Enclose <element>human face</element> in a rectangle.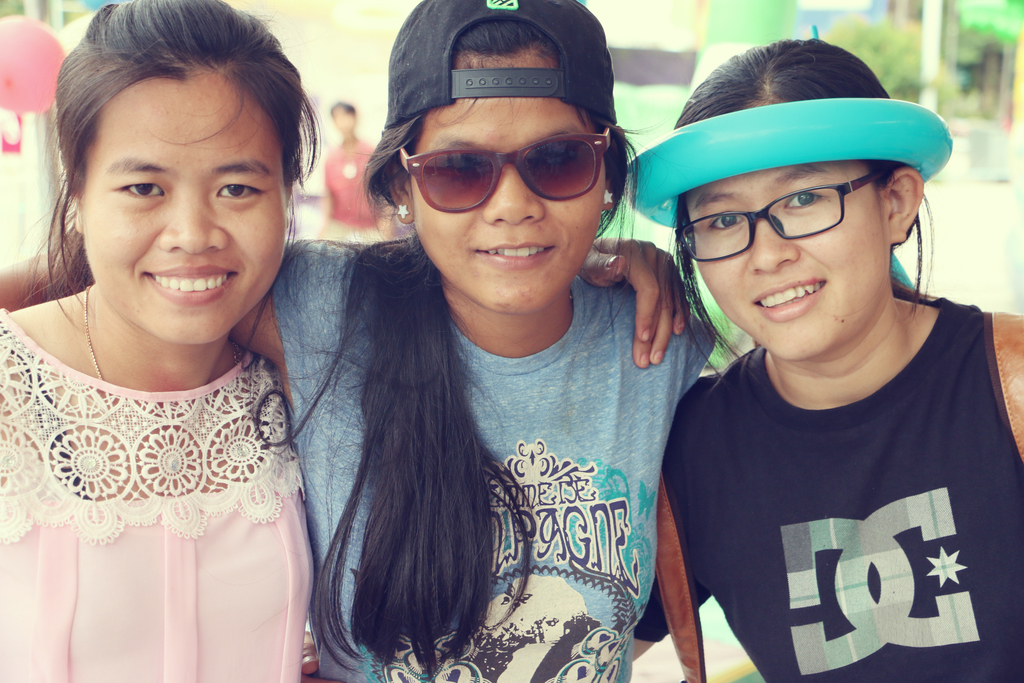
x1=77 y1=74 x2=289 y2=339.
